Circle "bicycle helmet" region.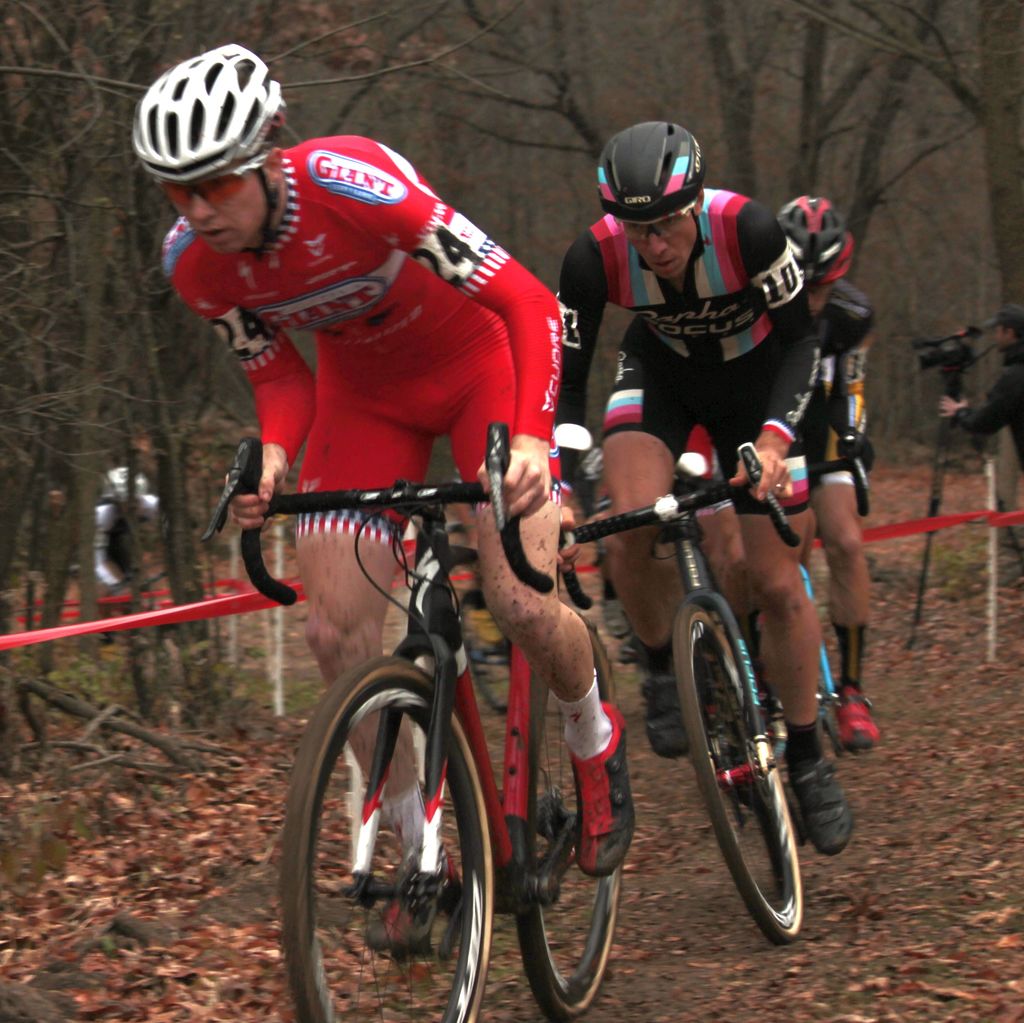
Region: box=[772, 189, 849, 300].
